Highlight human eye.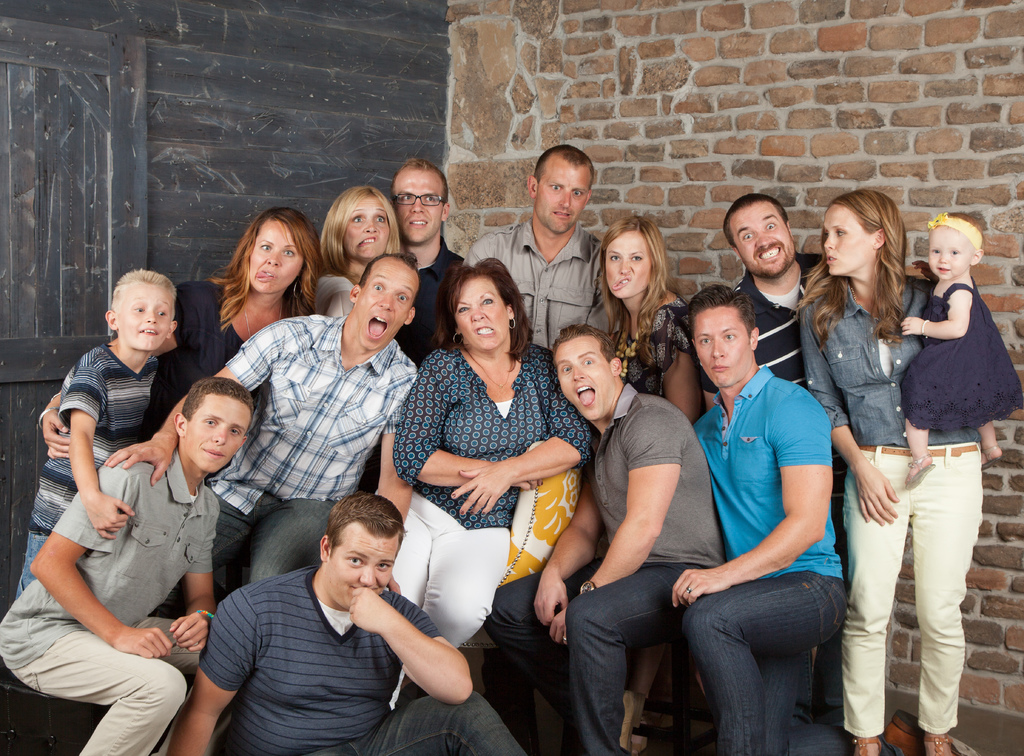
Highlighted region: (left=374, top=216, right=385, bottom=223).
